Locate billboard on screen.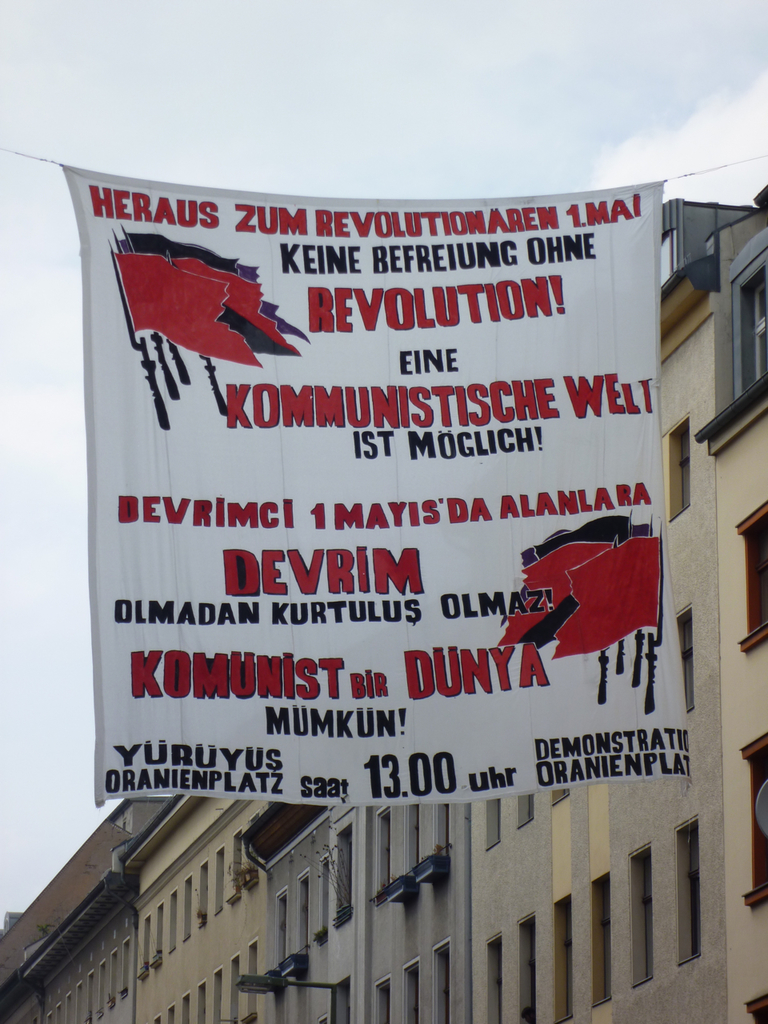
On screen at box(61, 167, 694, 810).
